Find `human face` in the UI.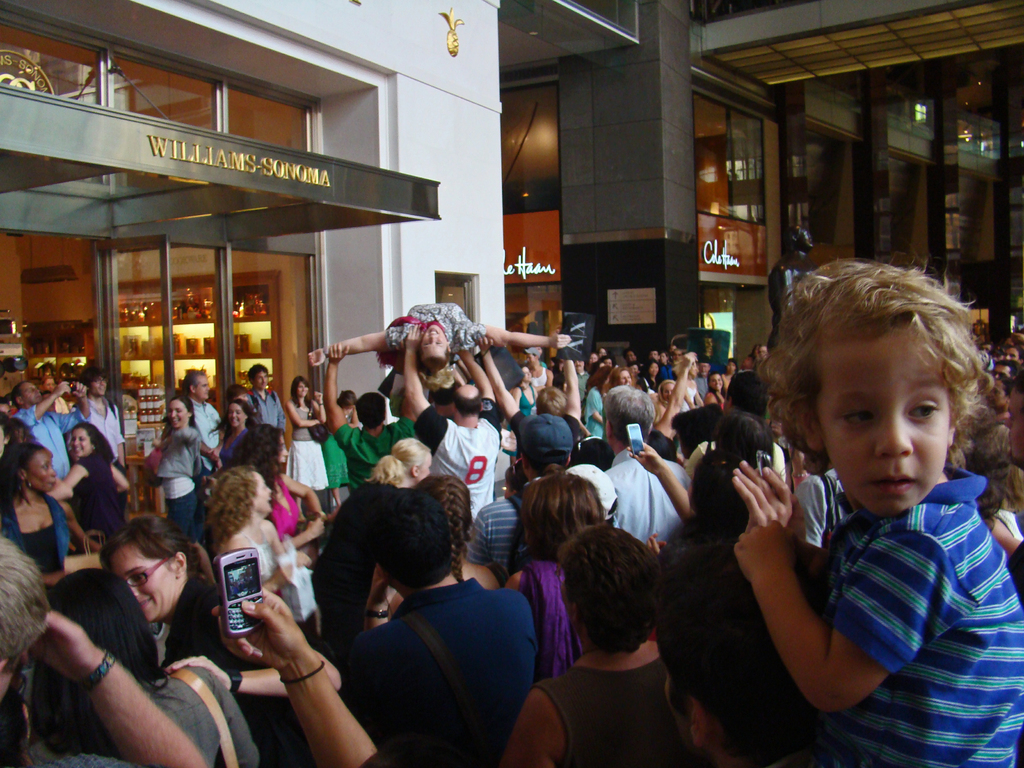
UI element at pyautogui.locateOnScreen(417, 321, 445, 360).
